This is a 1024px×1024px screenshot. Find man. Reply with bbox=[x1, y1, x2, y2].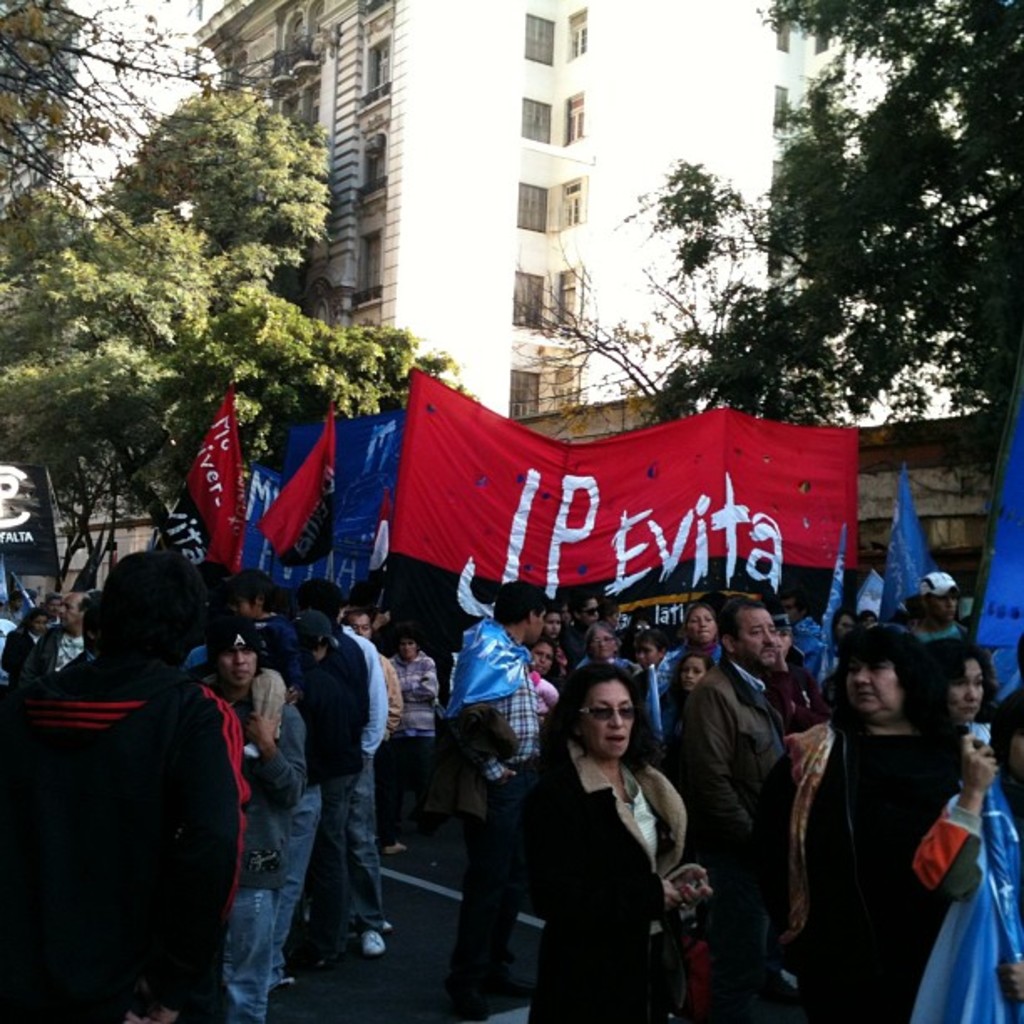
bbox=[202, 614, 291, 1022].
